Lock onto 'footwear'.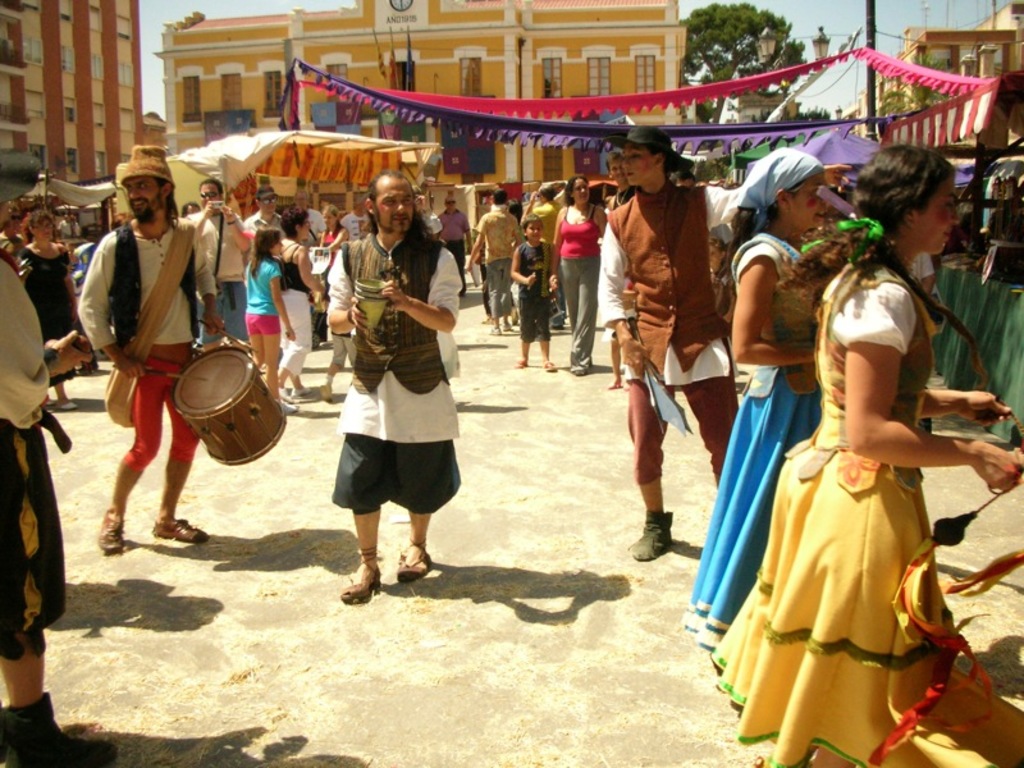
Locked: <box>60,397,76,410</box>.
